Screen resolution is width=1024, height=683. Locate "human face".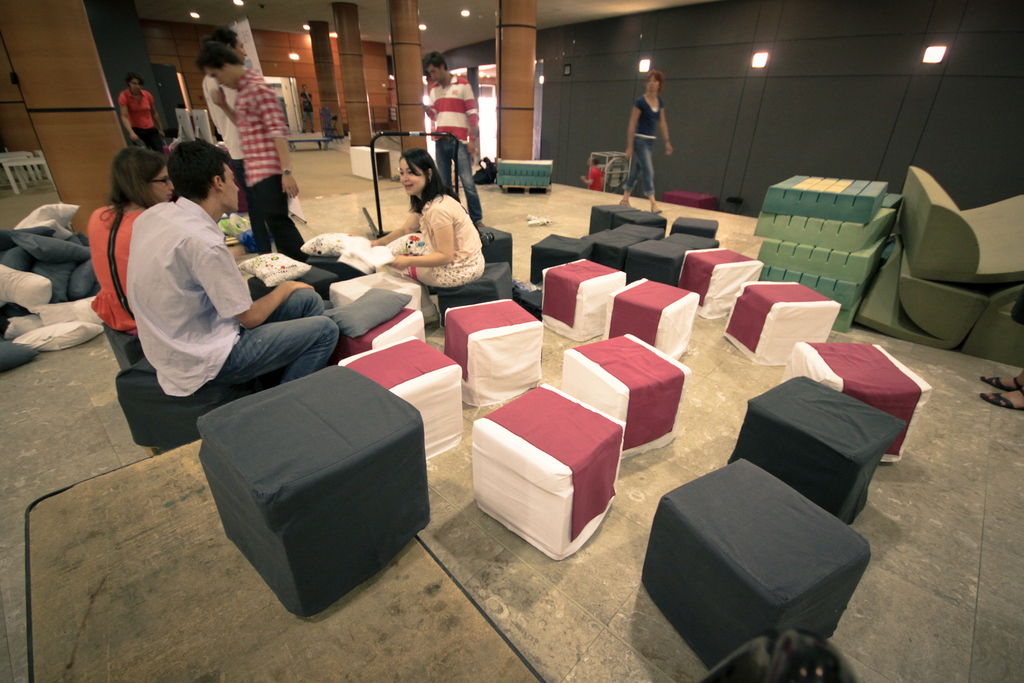
rect(204, 67, 236, 89).
